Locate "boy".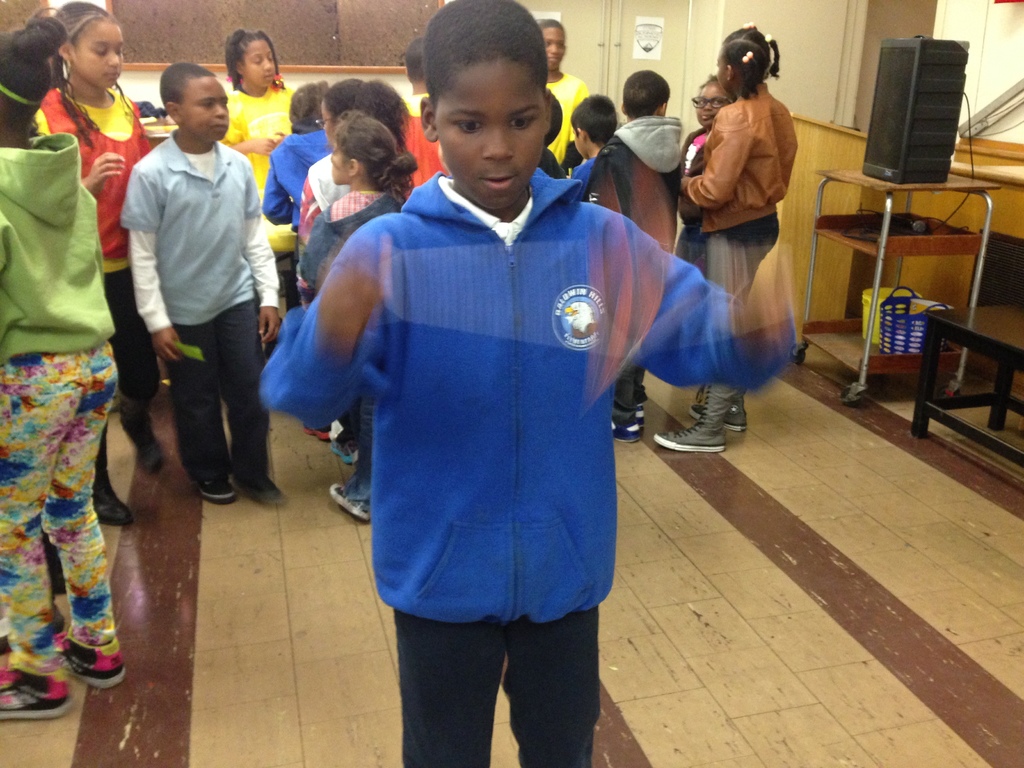
Bounding box: region(121, 64, 281, 503).
